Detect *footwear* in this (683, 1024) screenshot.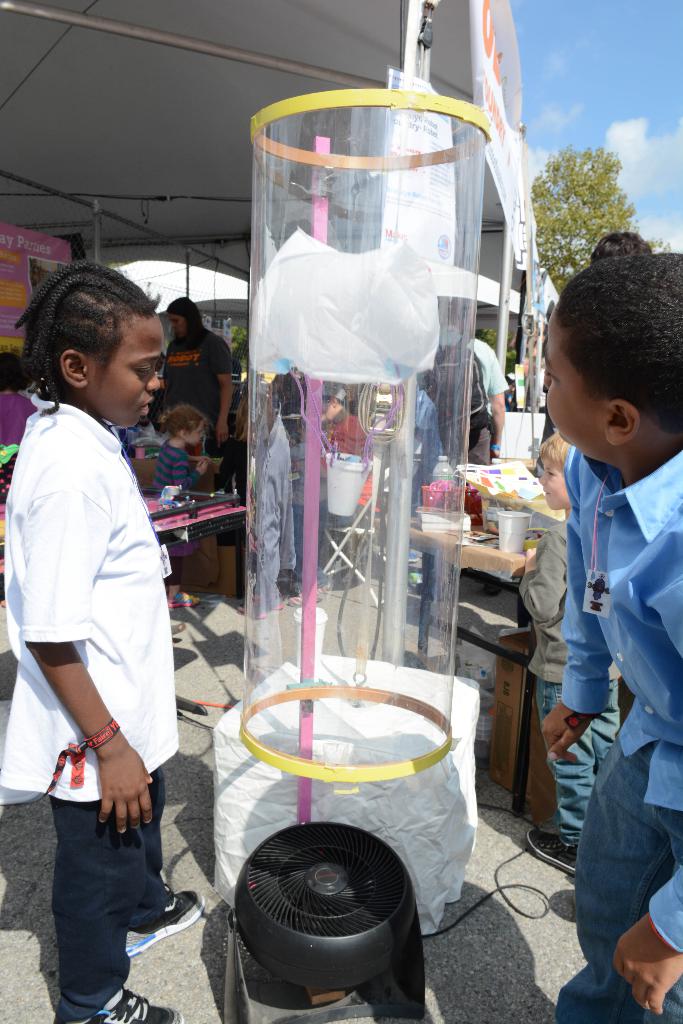
Detection: locate(525, 822, 580, 876).
